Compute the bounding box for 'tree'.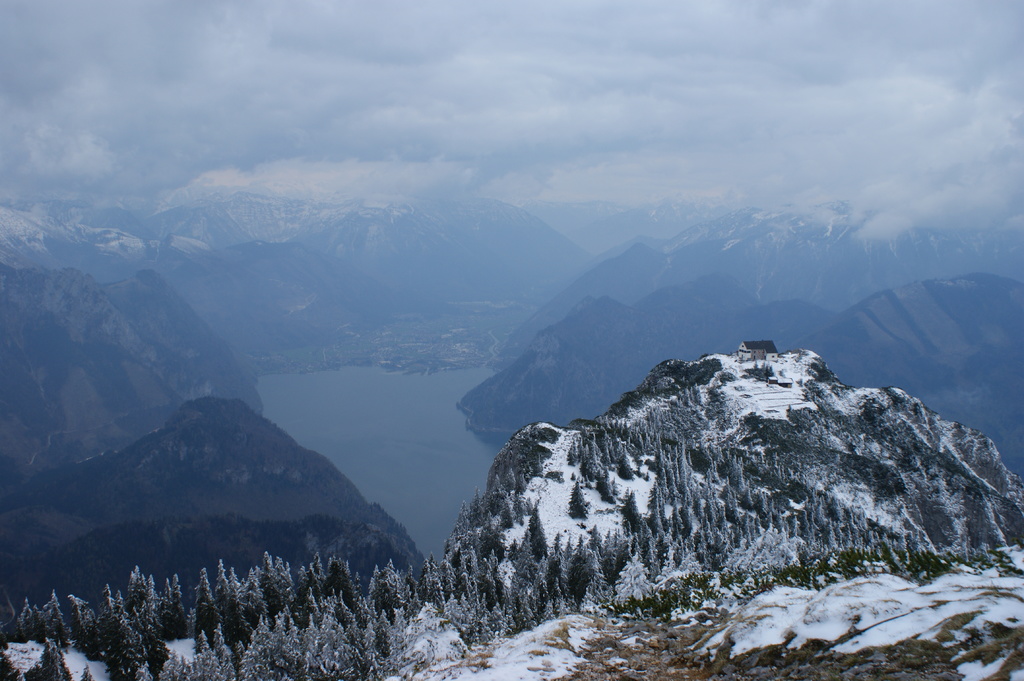
<region>243, 568, 268, 629</region>.
